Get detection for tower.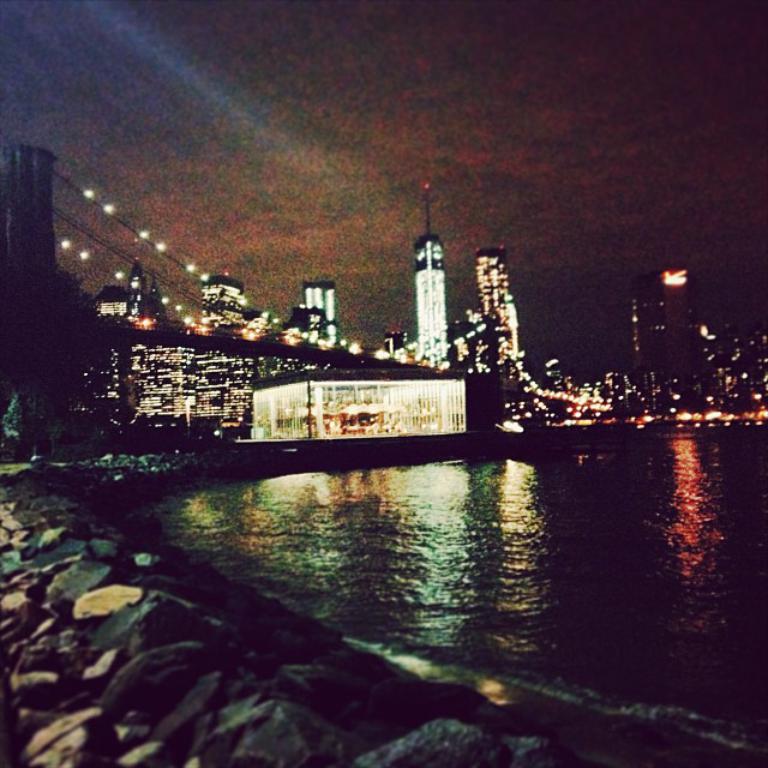
Detection: 112:247:163:331.
